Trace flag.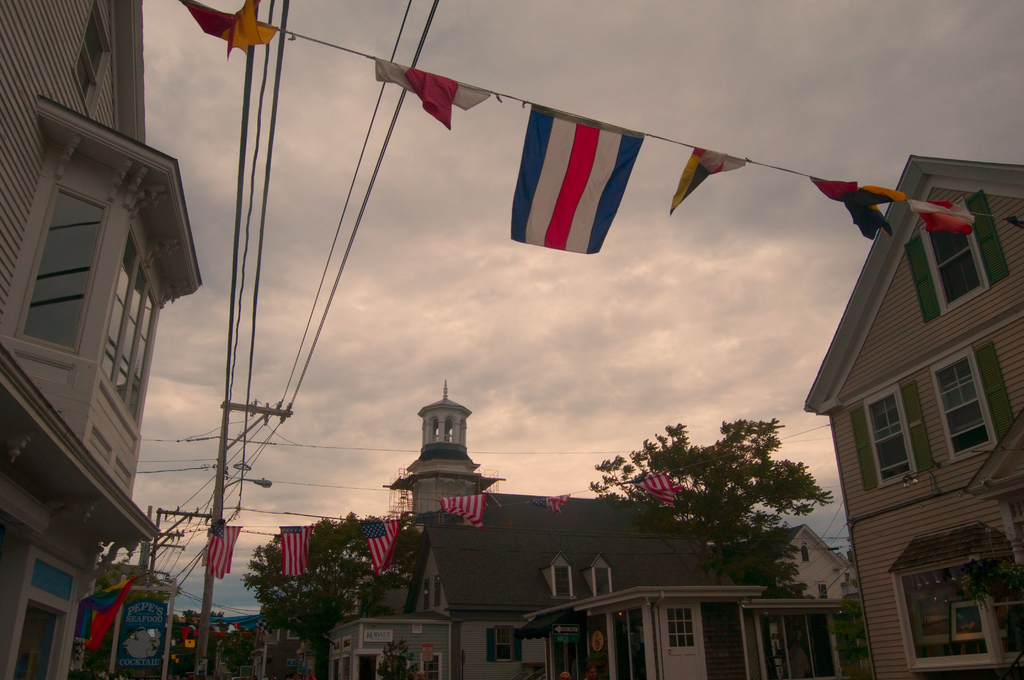
Traced to l=545, t=498, r=567, b=517.
